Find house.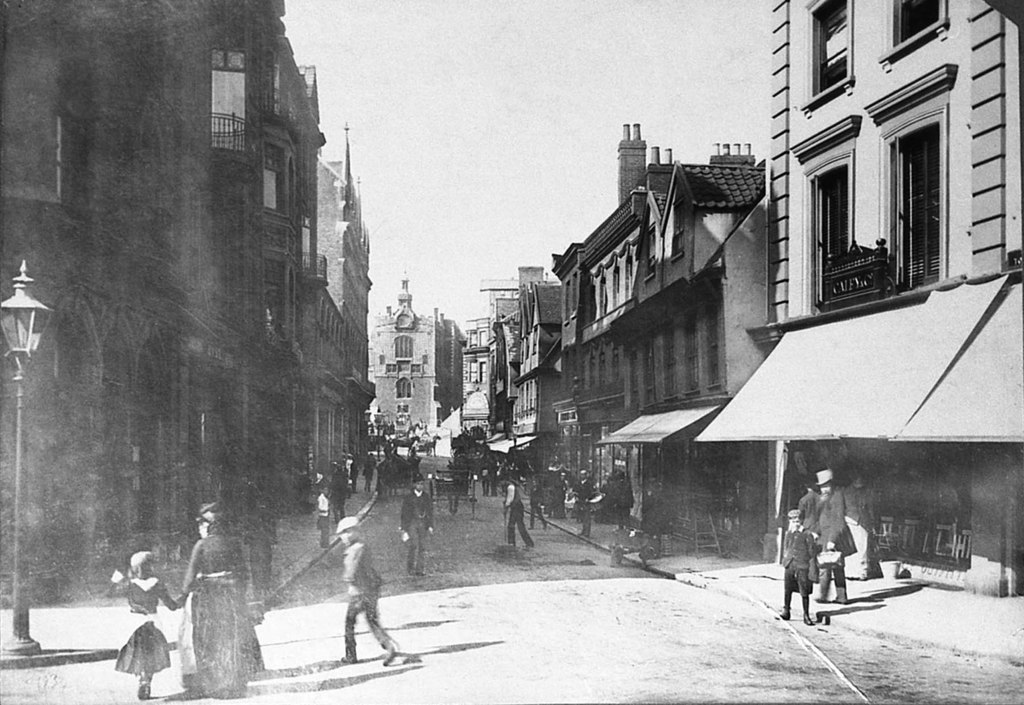
{"left": 0, "top": 0, "right": 380, "bottom": 599}.
